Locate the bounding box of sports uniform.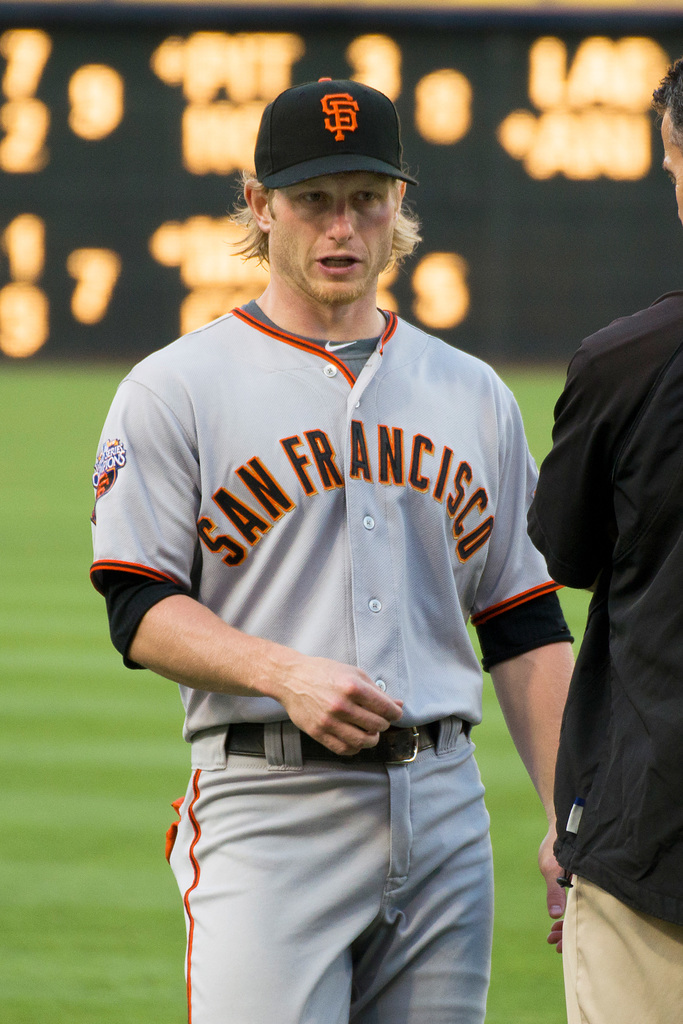
Bounding box: bbox=(92, 302, 559, 725).
